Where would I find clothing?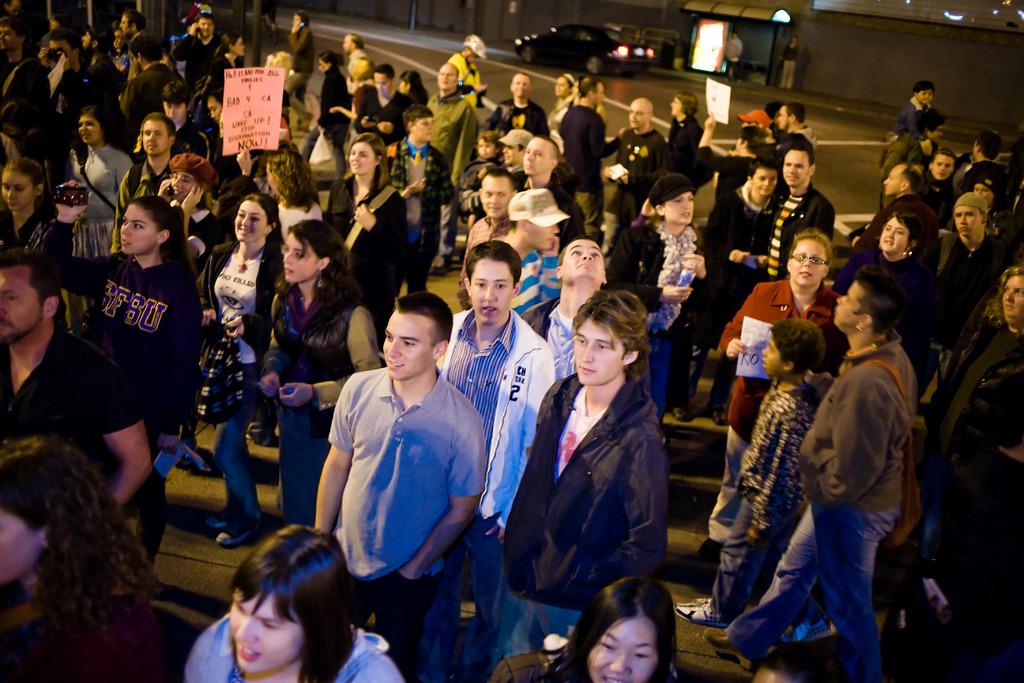
At x1=184 y1=613 x2=408 y2=682.
